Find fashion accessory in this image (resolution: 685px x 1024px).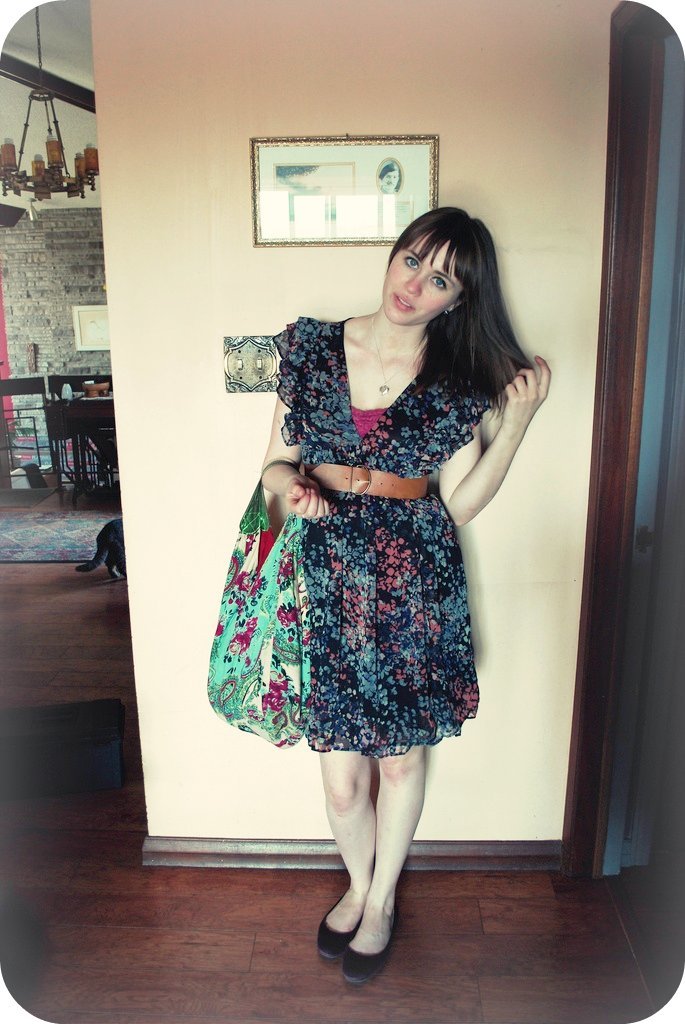
[319,886,354,957].
